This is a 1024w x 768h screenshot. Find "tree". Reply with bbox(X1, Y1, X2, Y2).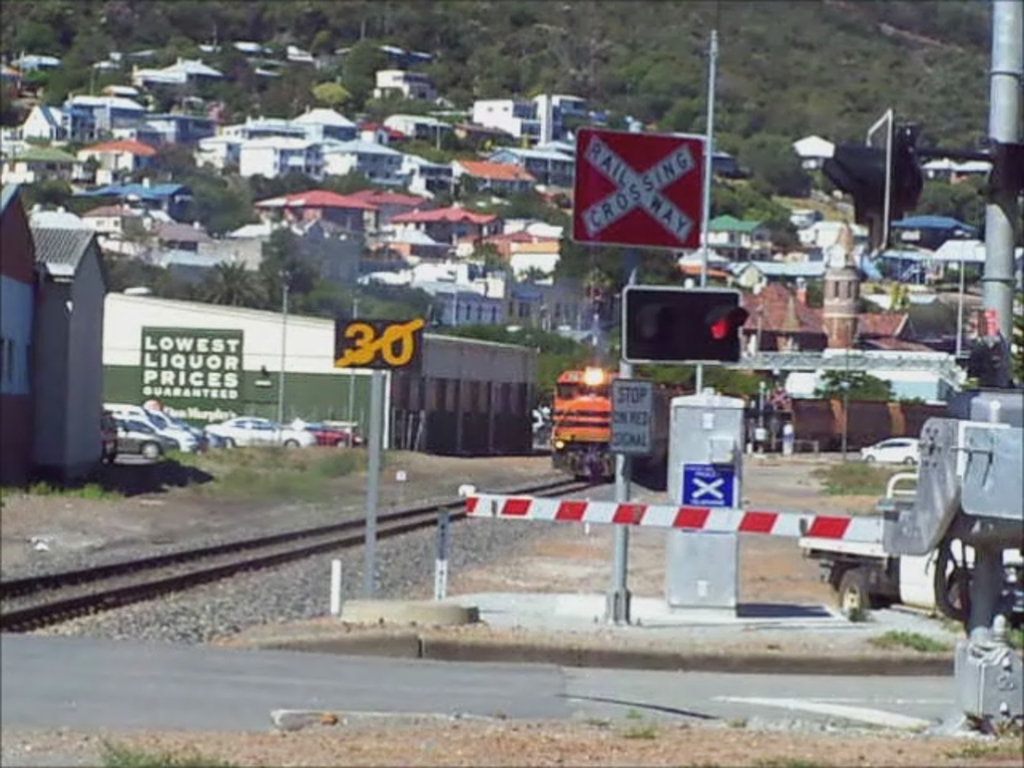
bbox(190, 258, 267, 299).
